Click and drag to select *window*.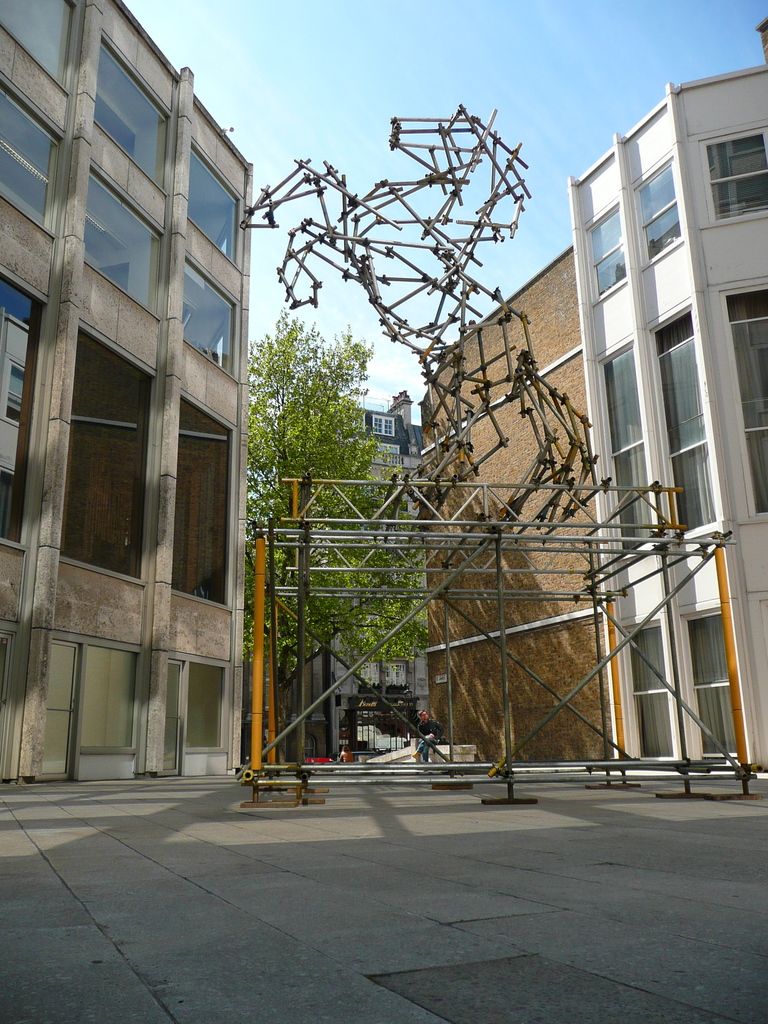
Selection: pyautogui.locateOnScreen(625, 618, 667, 762).
